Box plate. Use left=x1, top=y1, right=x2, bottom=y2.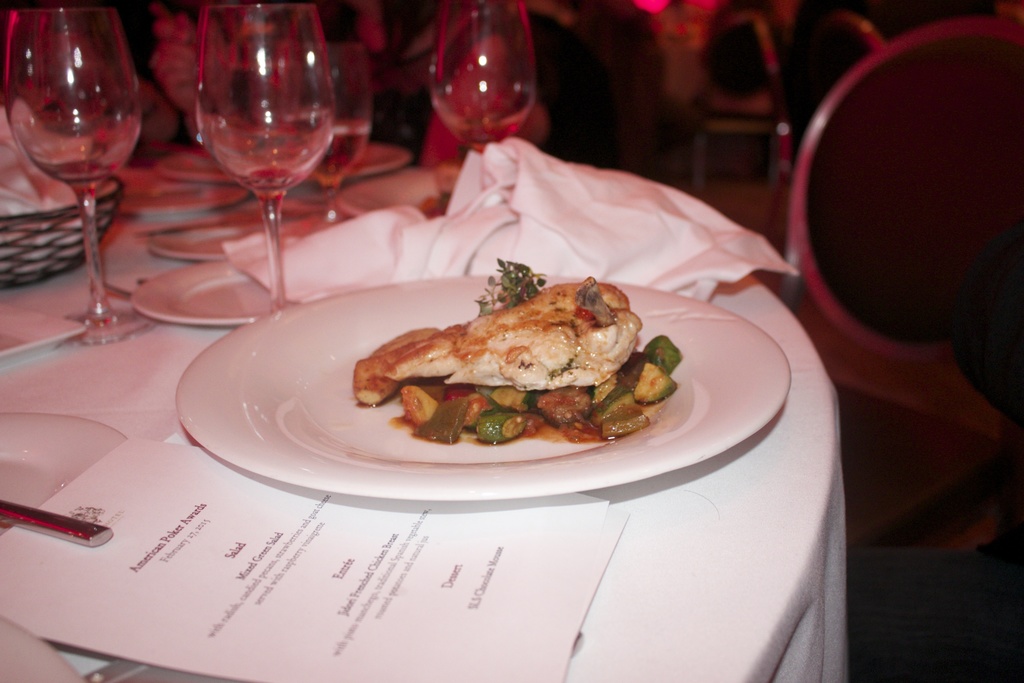
left=128, top=260, right=296, bottom=322.
